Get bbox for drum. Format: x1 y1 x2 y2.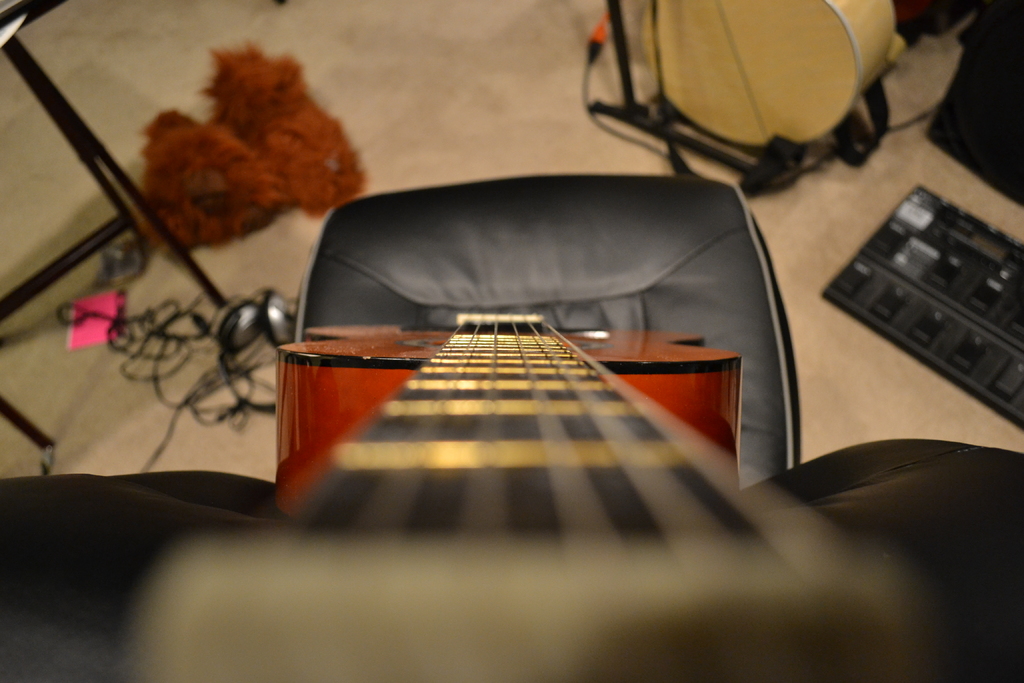
645 1 888 147.
